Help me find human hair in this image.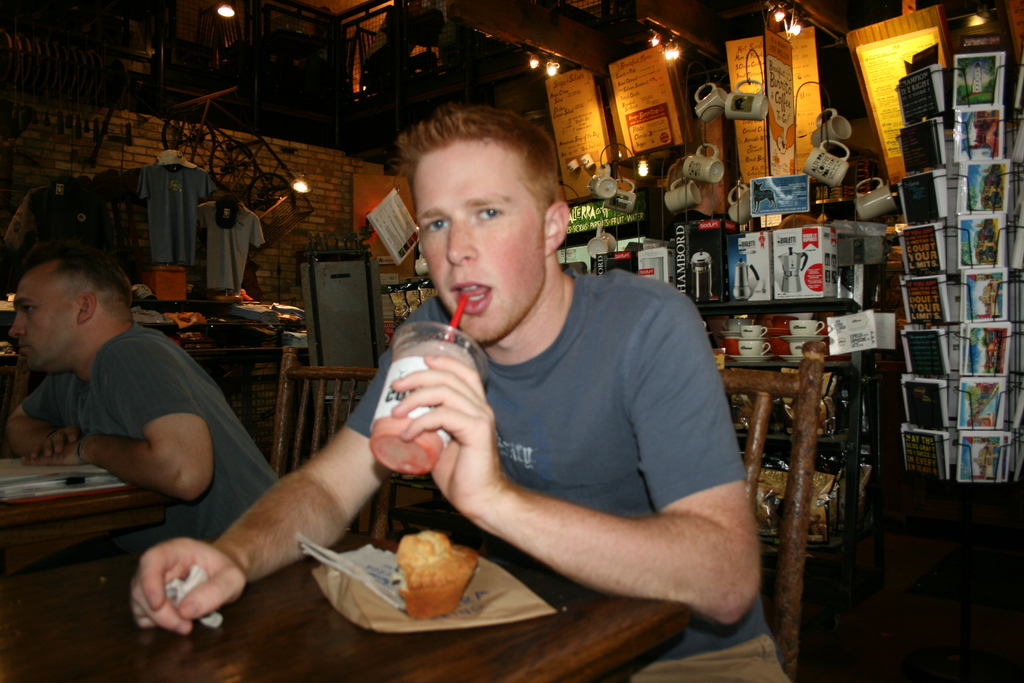
Found it: 401,101,569,264.
